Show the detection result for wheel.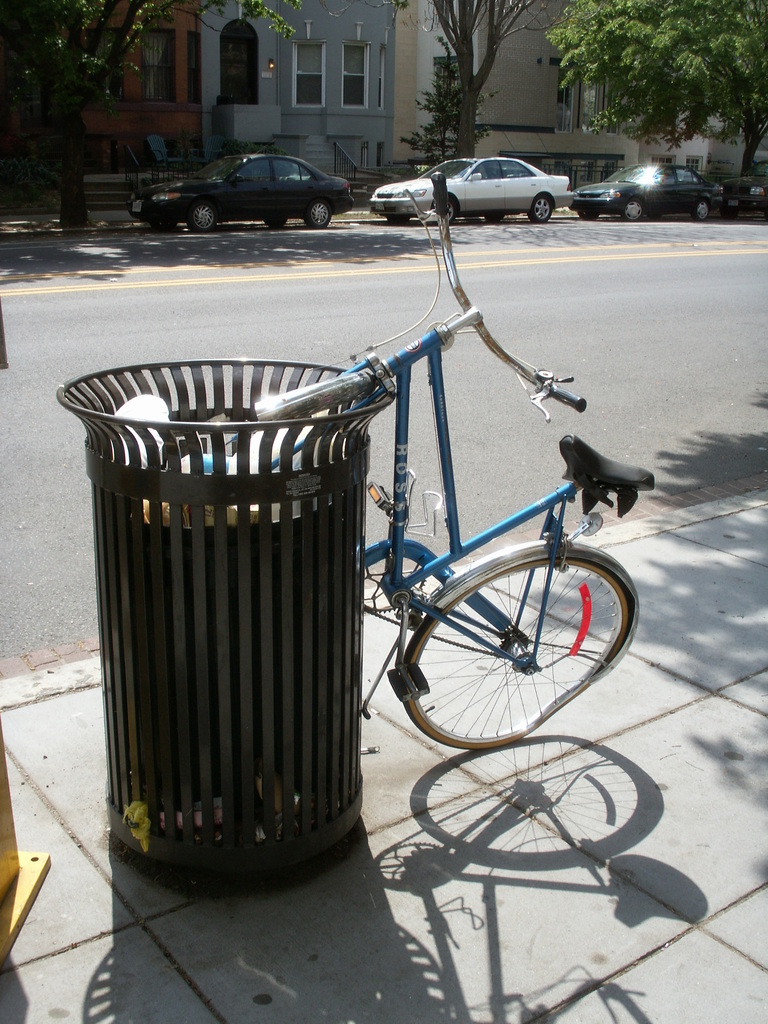
box=[307, 202, 332, 230].
